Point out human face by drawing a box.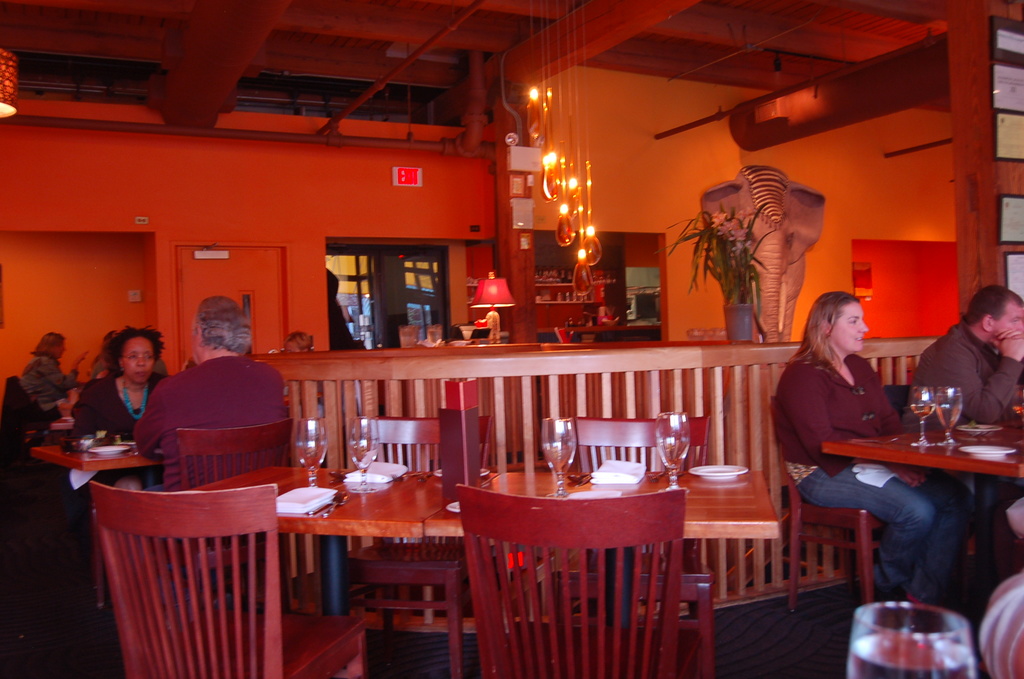
[996,302,1023,332].
